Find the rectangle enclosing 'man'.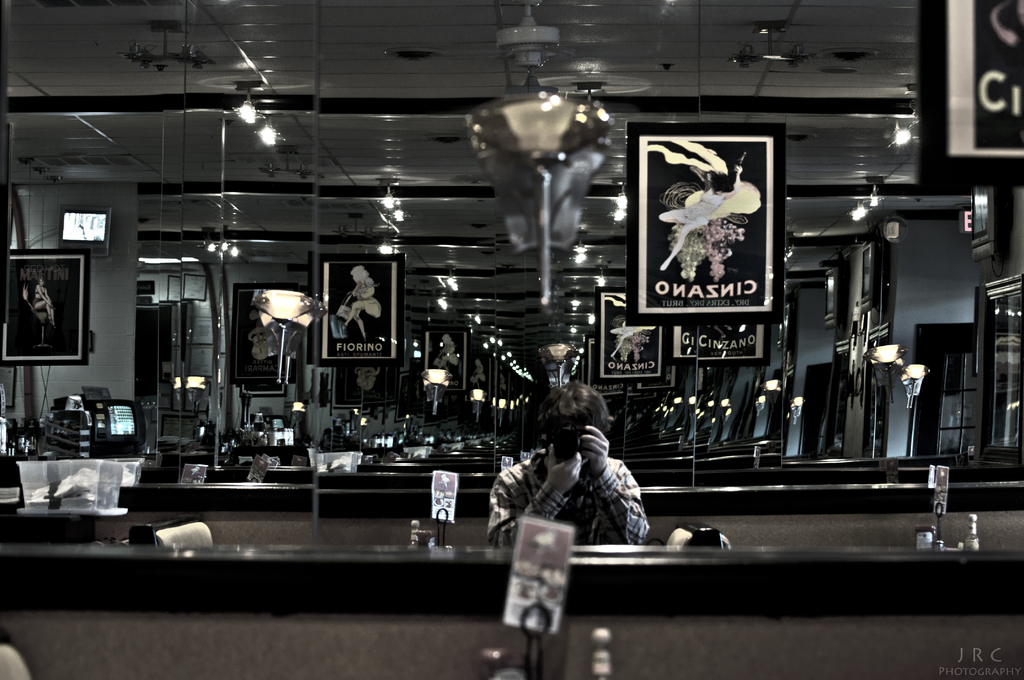
(504, 411, 671, 558).
